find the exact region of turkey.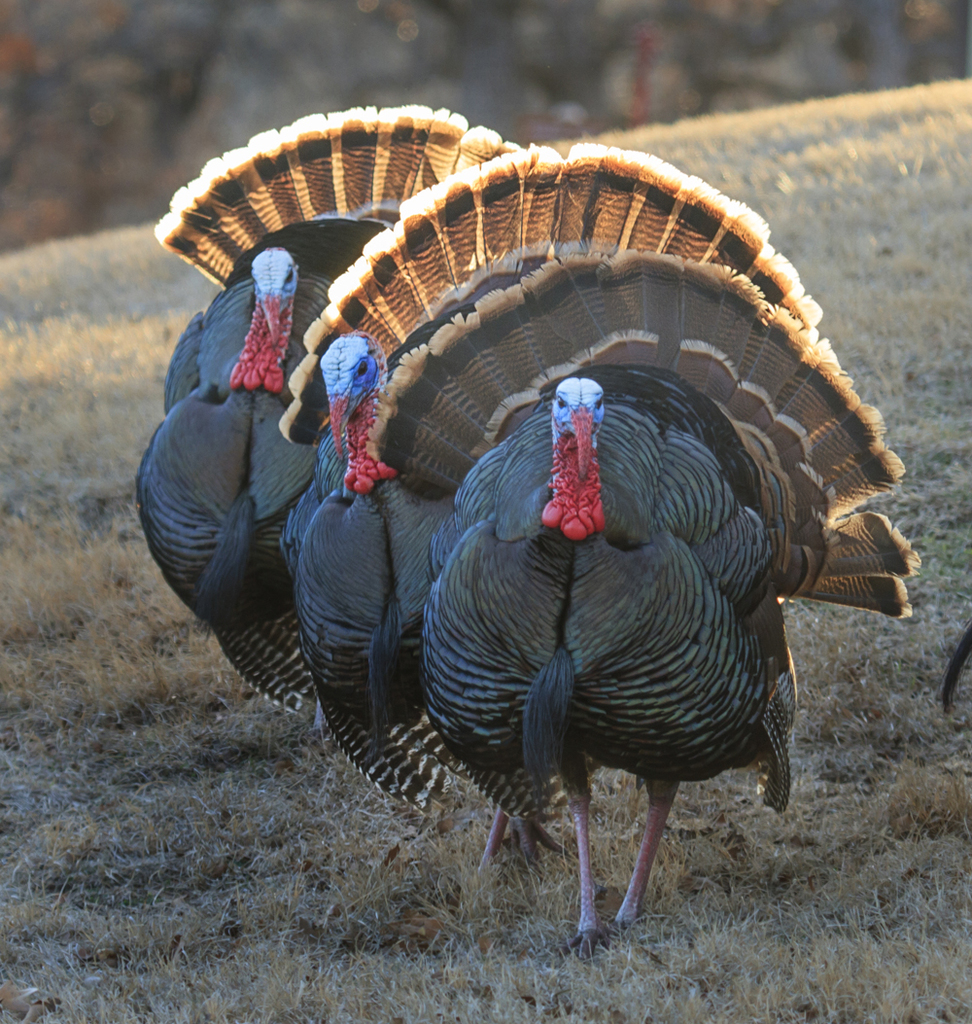
Exact region: [left=937, top=618, right=971, bottom=721].
